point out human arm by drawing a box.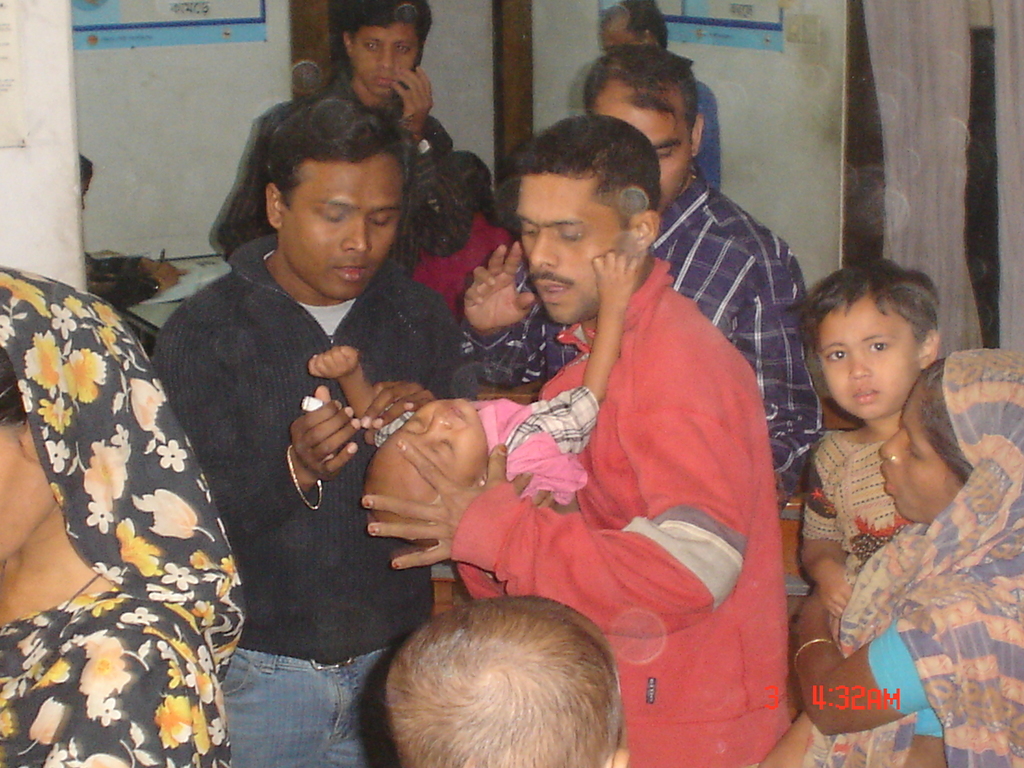
BBox(729, 237, 828, 499).
